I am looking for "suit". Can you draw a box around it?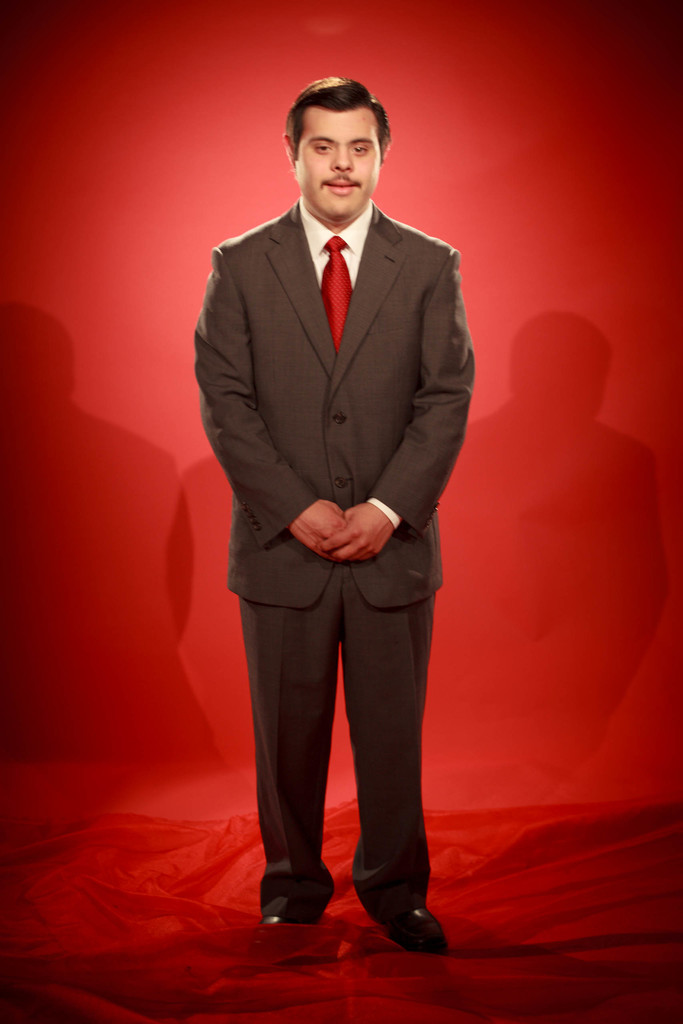
Sure, the bounding box is select_region(214, 252, 454, 954).
